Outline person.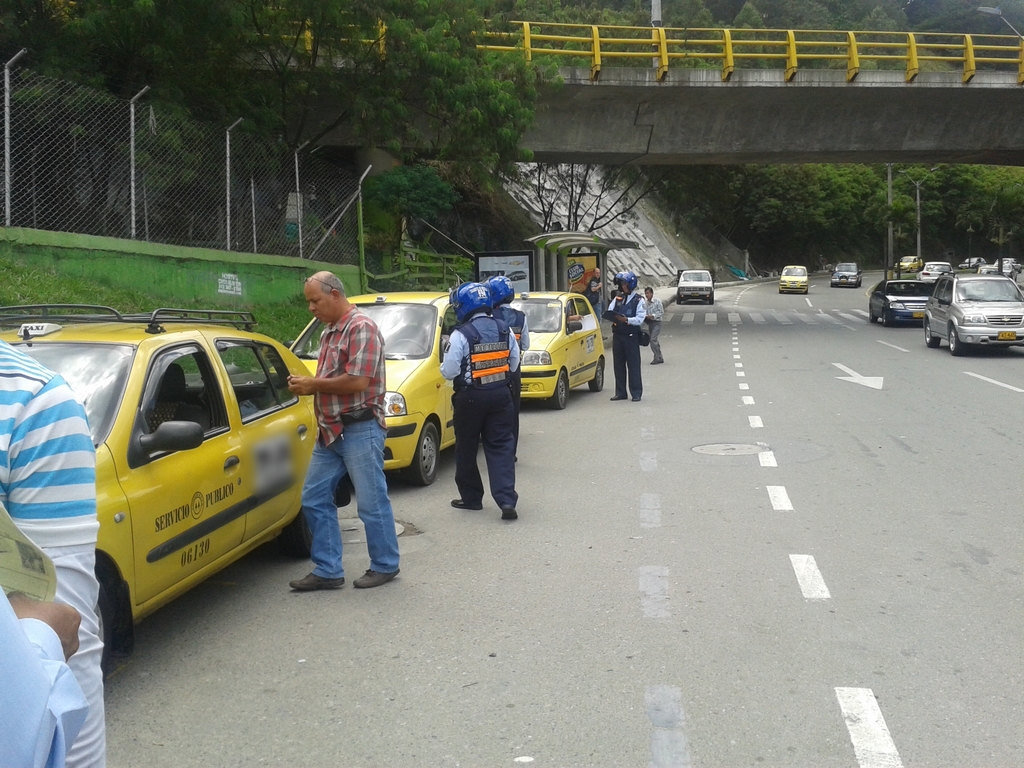
Outline: BBox(440, 265, 521, 531).
